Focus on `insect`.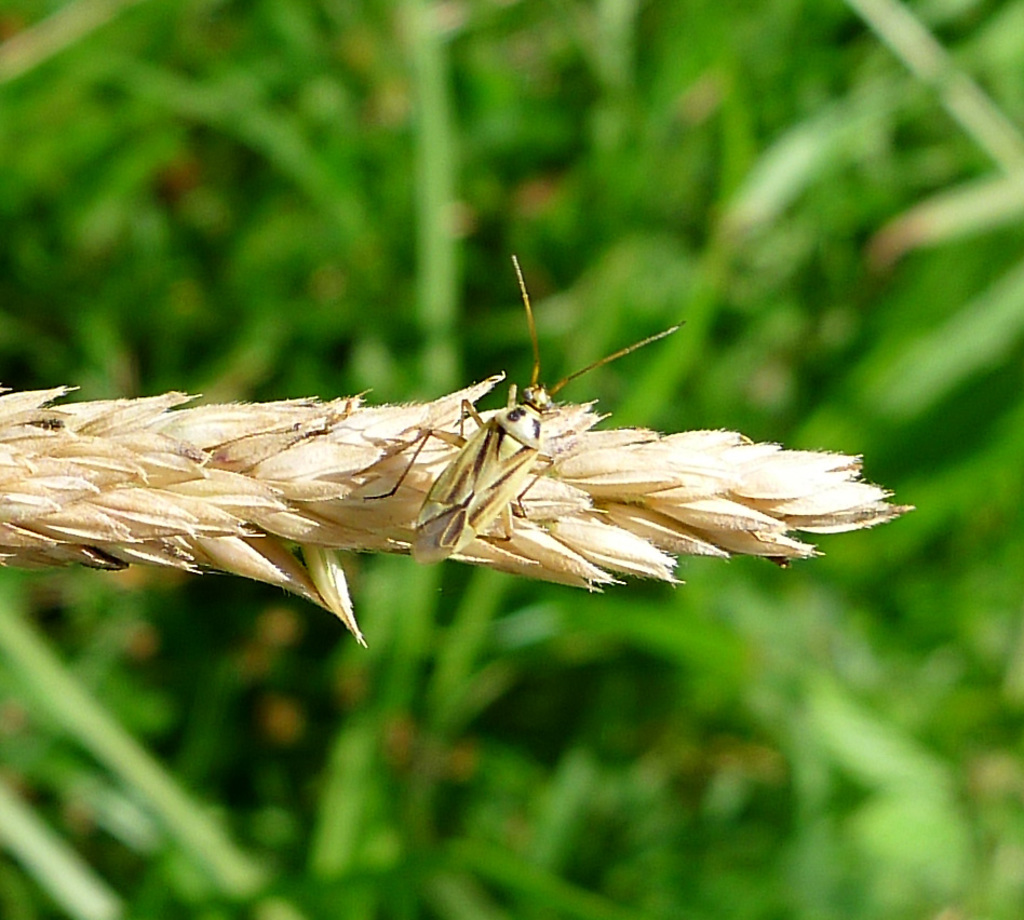
Focused at detection(362, 251, 686, 568).
